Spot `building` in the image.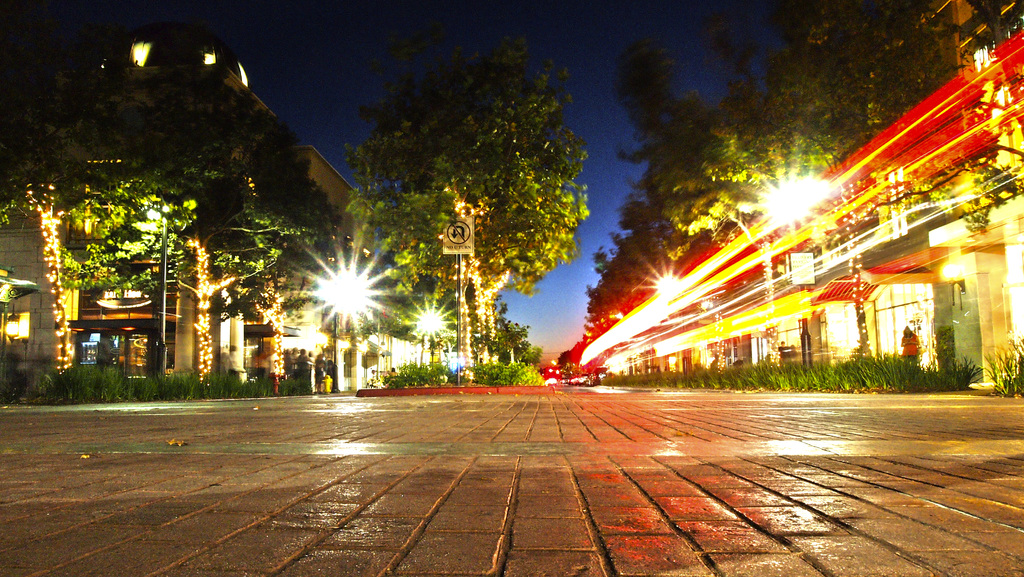
`building` found at BBox(0, 45, 465, 394).
